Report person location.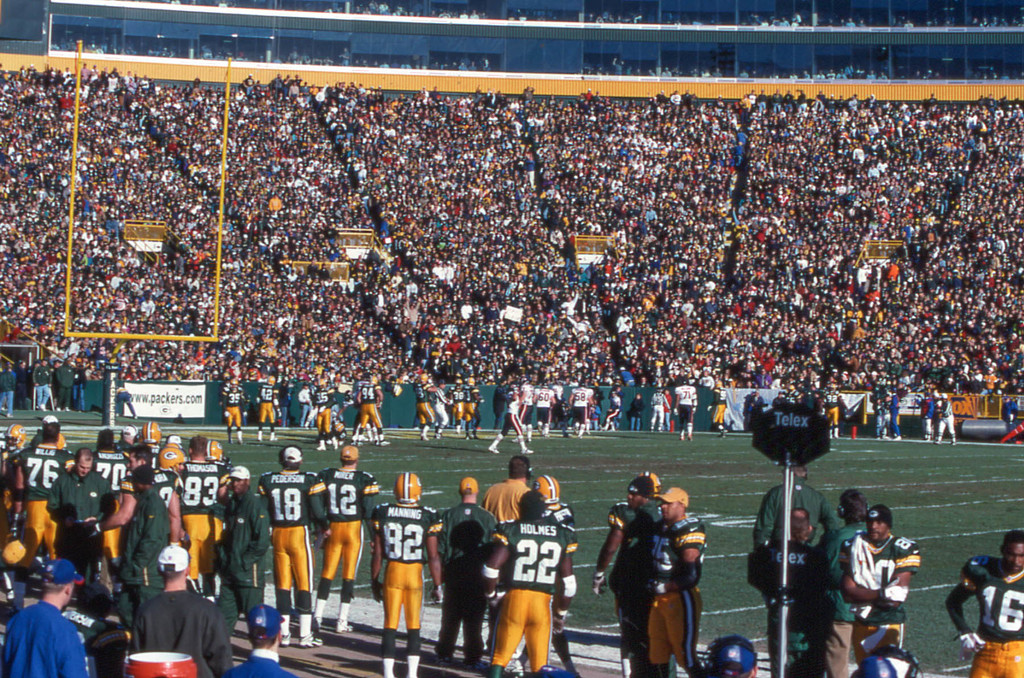
Report: (427, 481, 522, 665).
